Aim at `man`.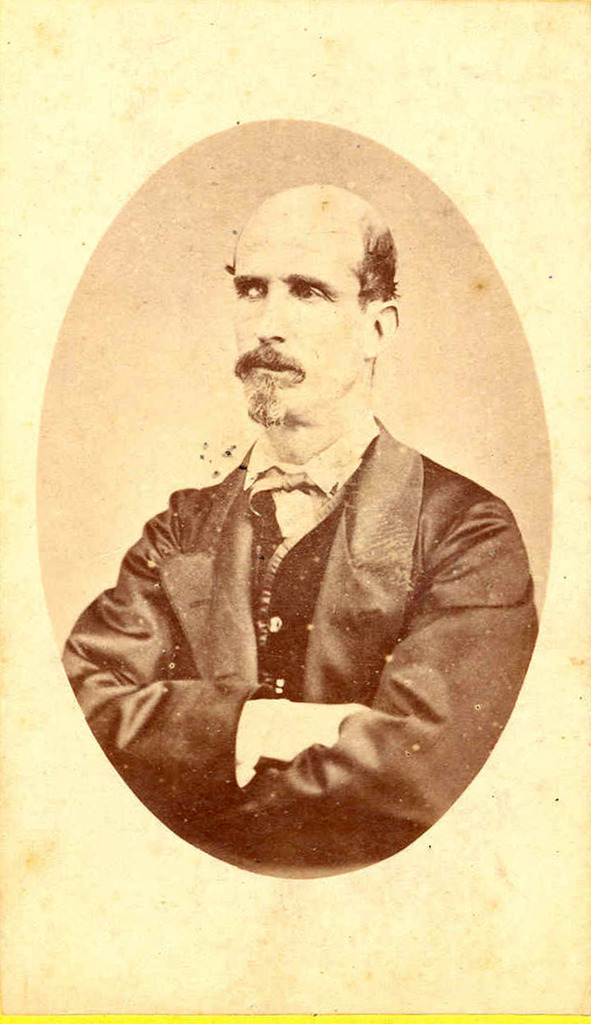
Aimed at <box>33,123,547,887</box>.
